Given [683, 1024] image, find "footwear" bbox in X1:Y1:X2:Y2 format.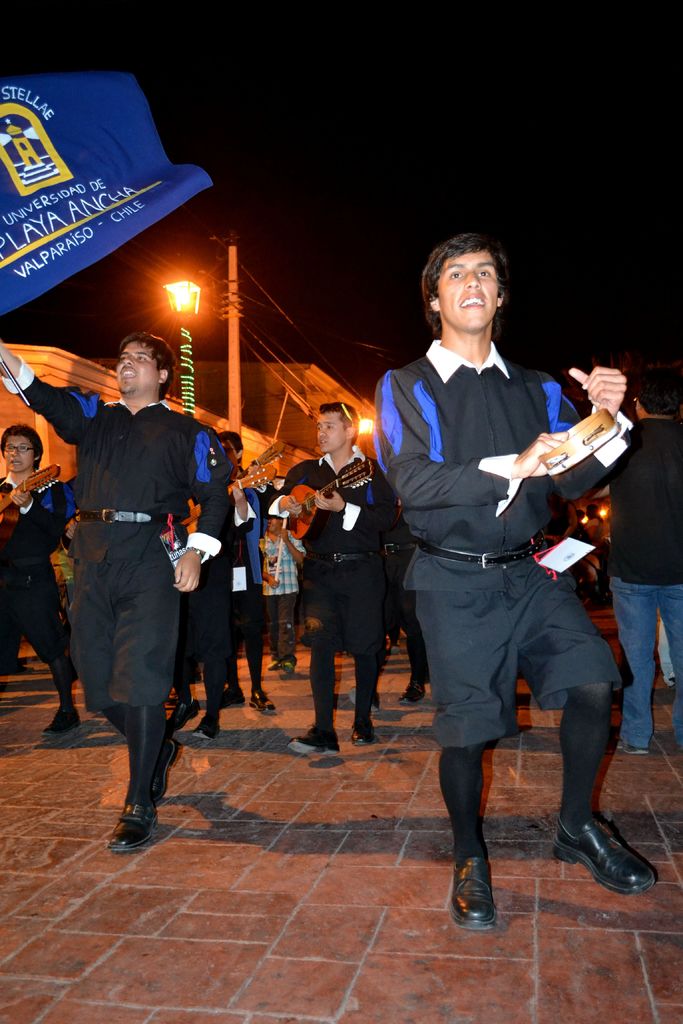
272:657:283:668.
